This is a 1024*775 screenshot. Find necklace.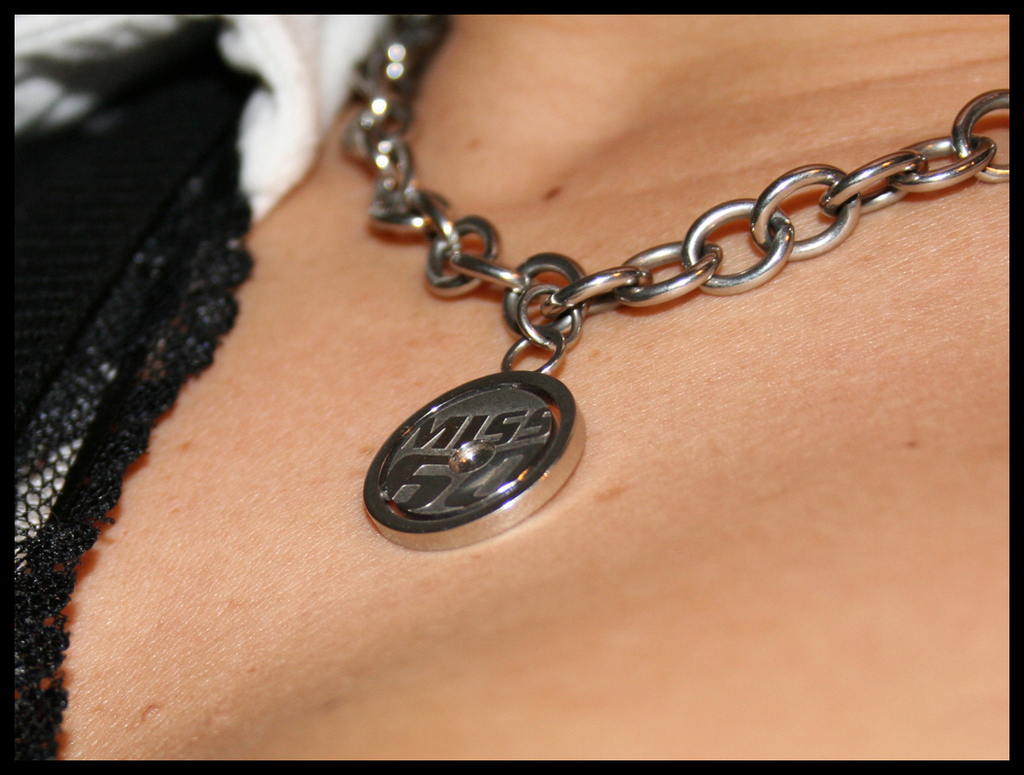
Bounding box: 311:2:983:546.
